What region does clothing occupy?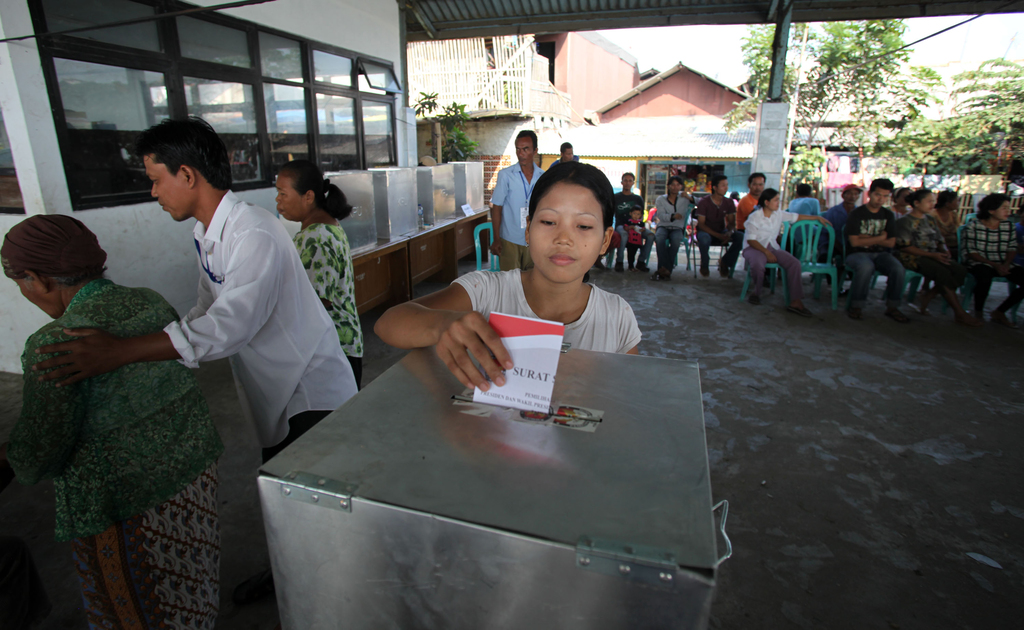
crop(963, 211, 1023, 312).
